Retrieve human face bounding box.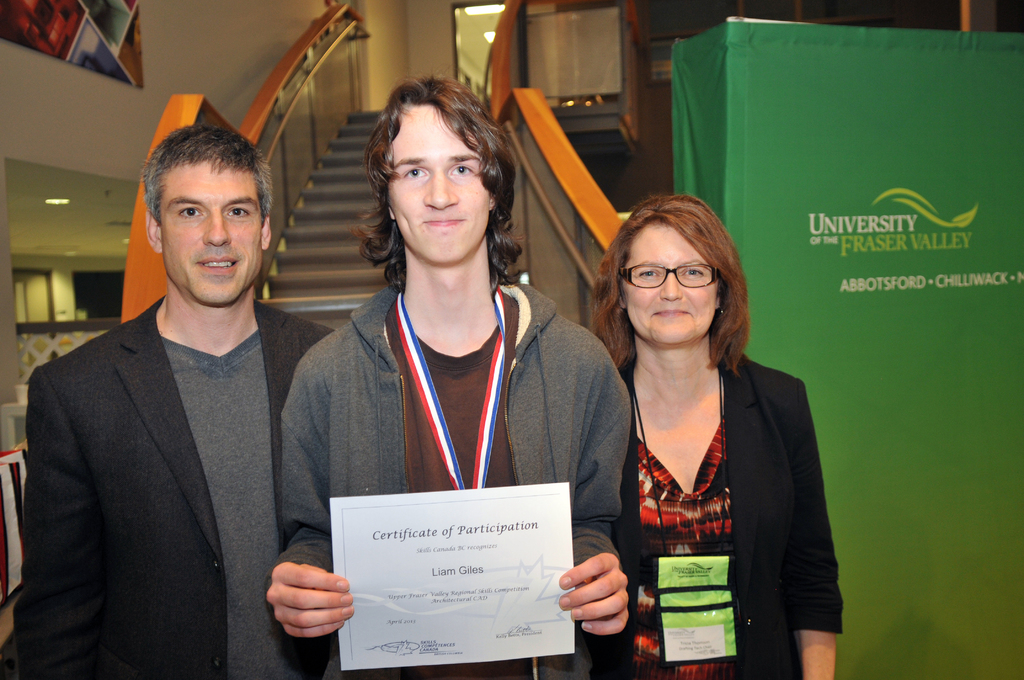
Bounding box: [x1=152, y1=158, x2=264, y2=306].
